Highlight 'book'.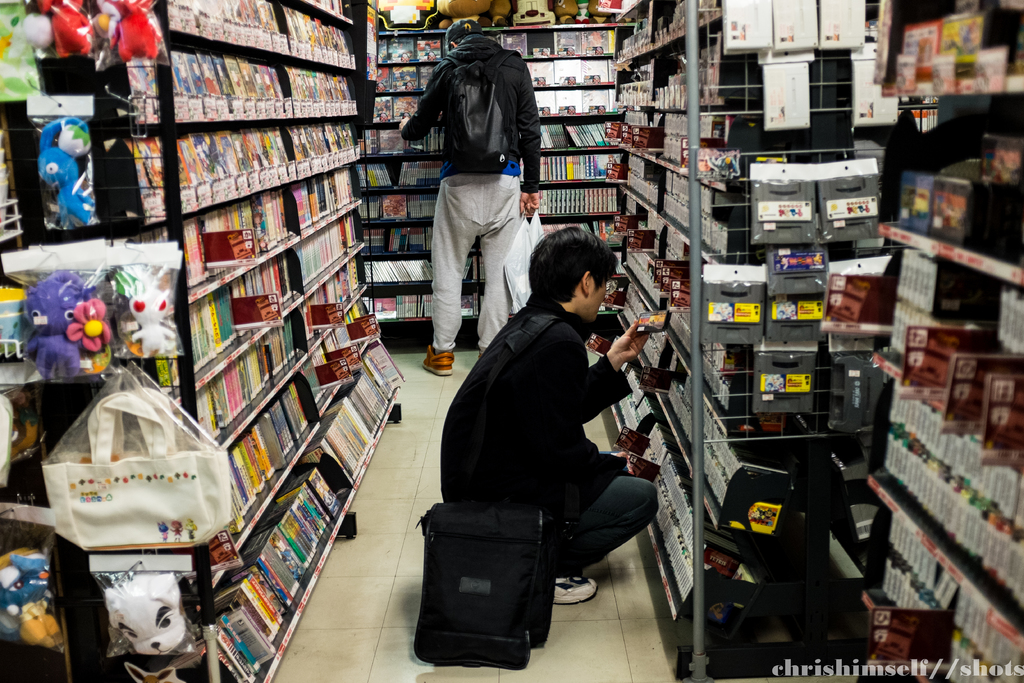
Highlighted region: detection(496, 26, 532, 62).
